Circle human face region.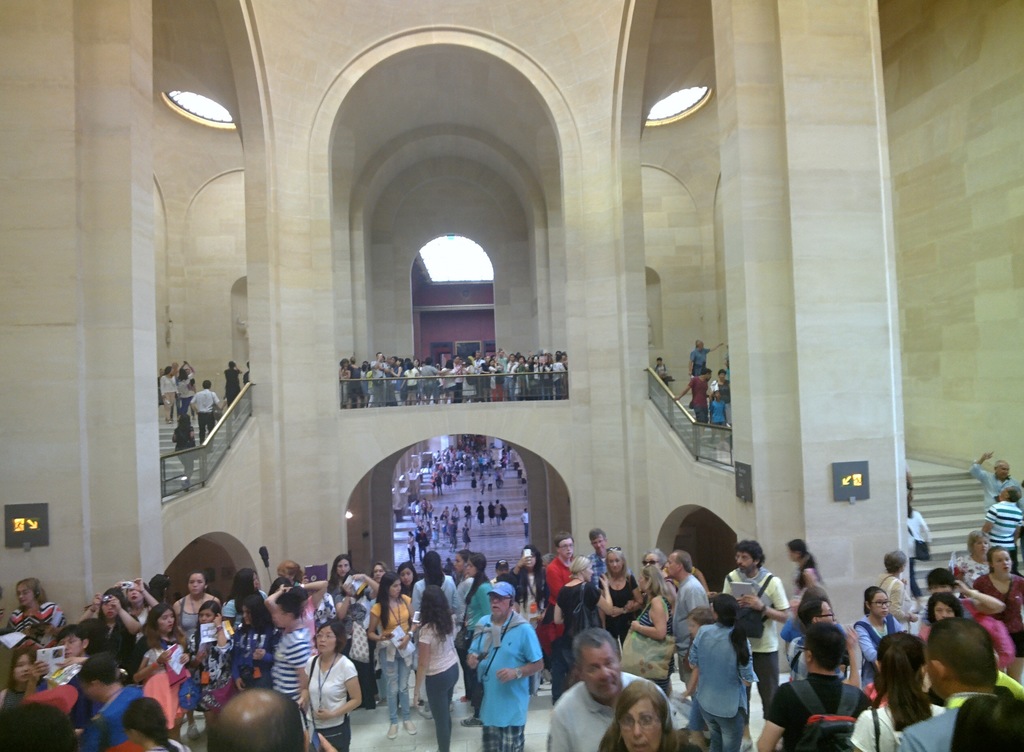
Region: select_region(451, 555, 464, 570).
